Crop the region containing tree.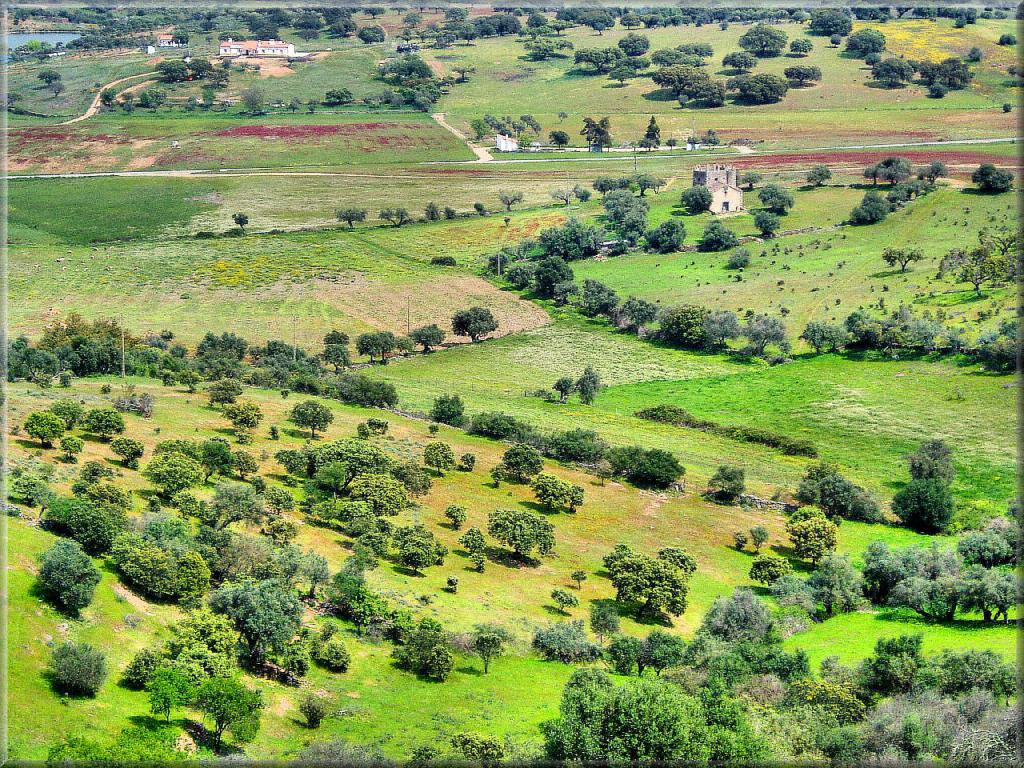
Crop region: x1=641 y1=300 x2=710 y2=350.
